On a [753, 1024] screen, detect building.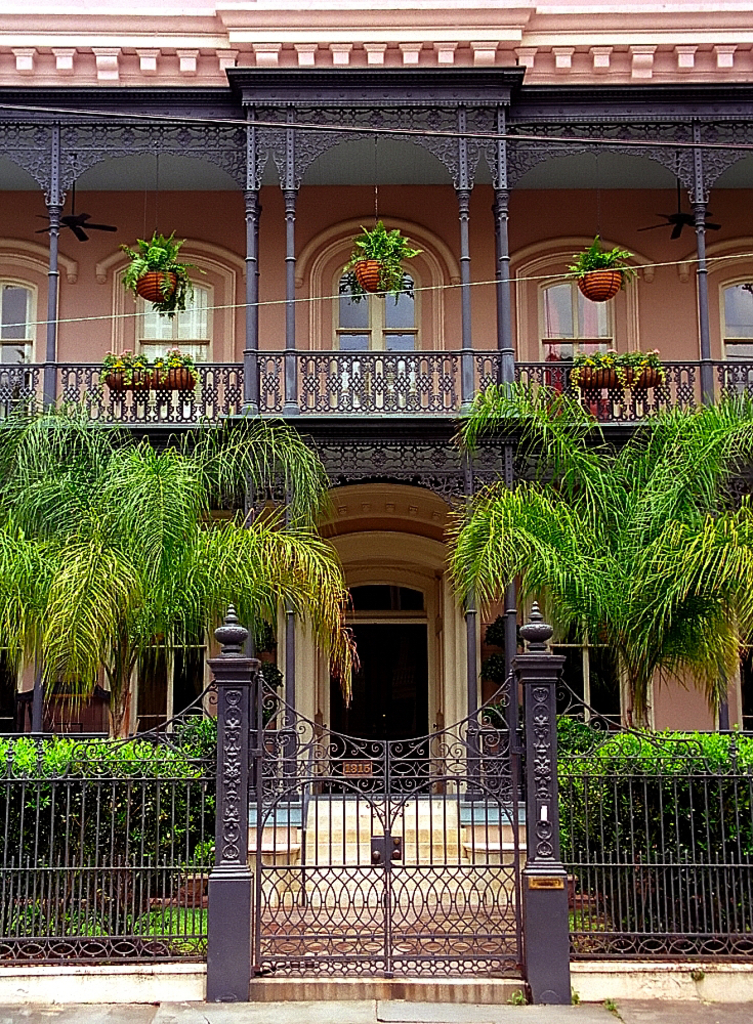
box=[23, 25, 736, 963].
